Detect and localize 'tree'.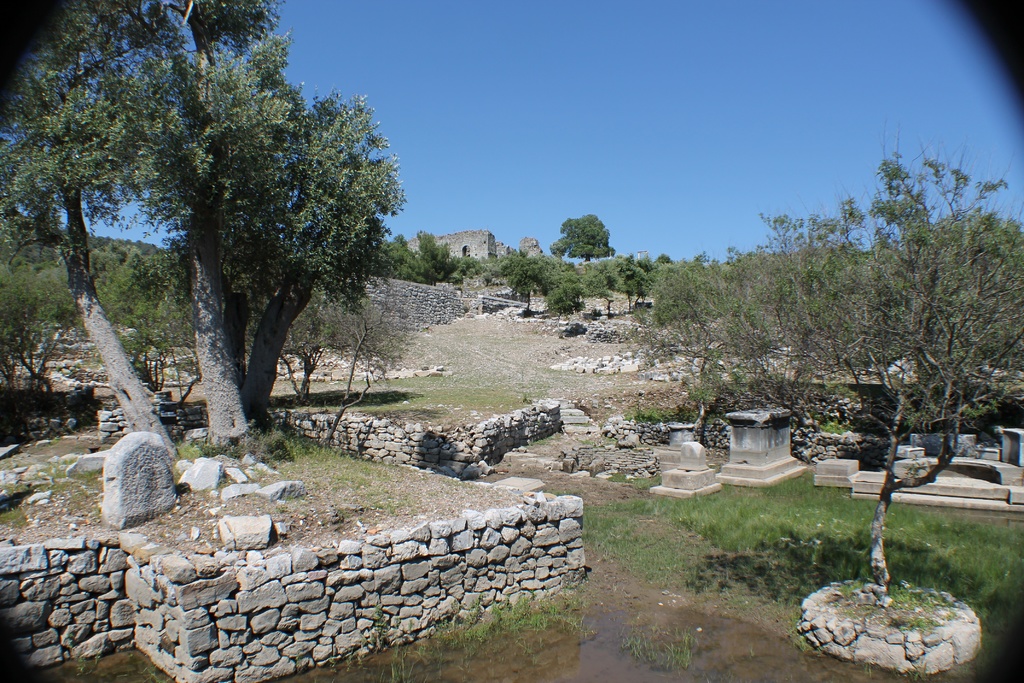
Localized at locate(628, 122, 1023, 611).
